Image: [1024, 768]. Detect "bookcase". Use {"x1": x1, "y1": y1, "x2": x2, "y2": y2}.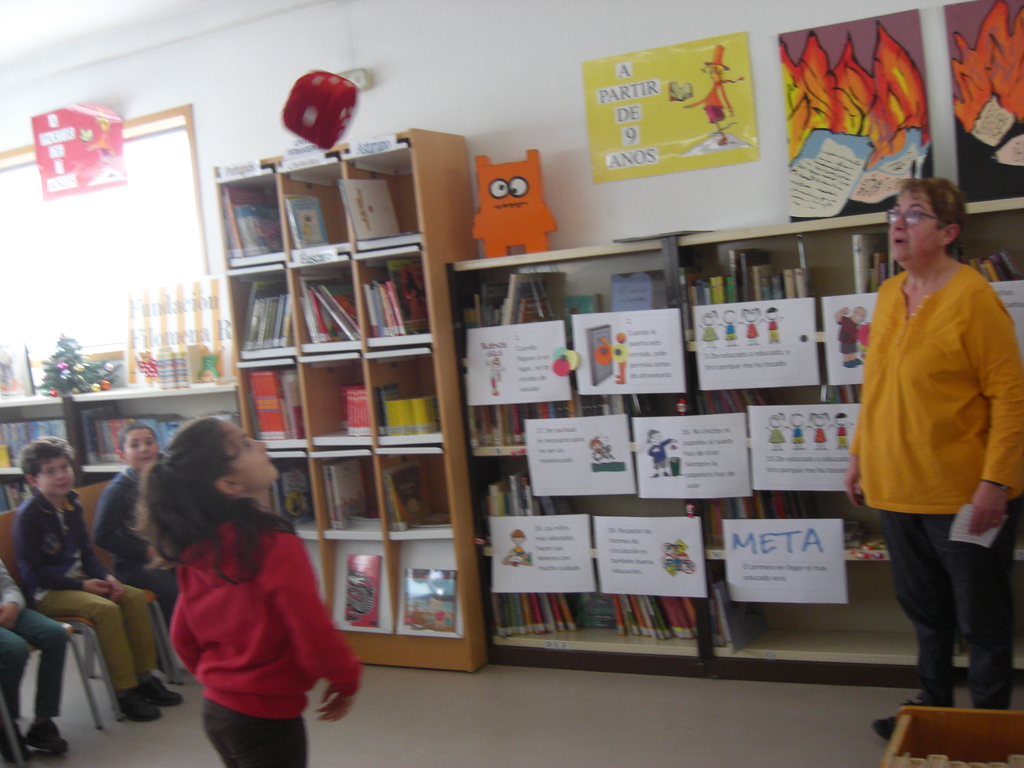
{"x1": 0, "y1": 372, "x2": 241, "y2": 593}.
